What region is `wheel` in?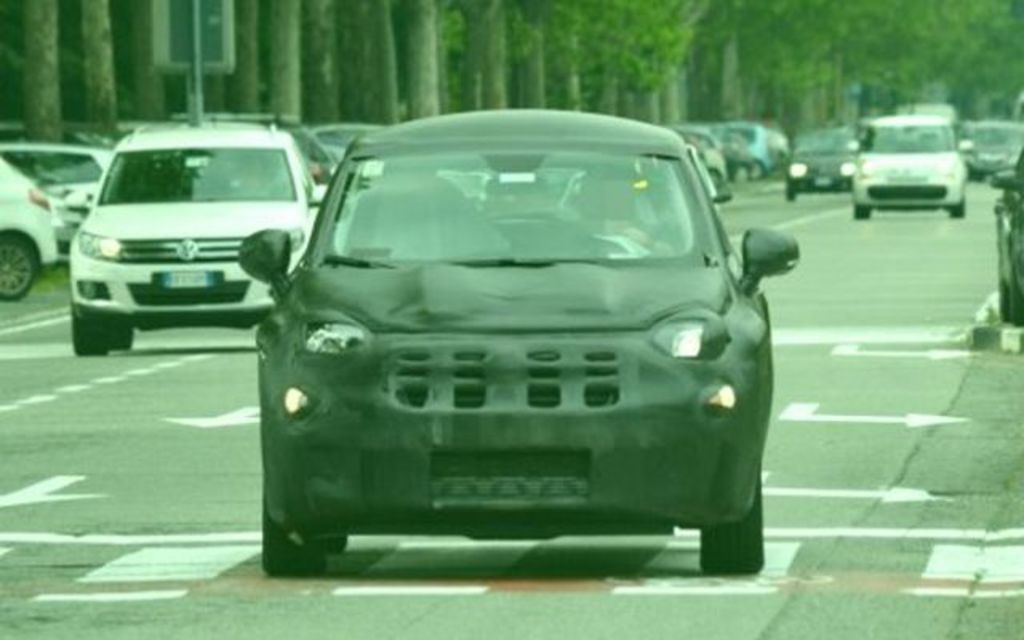
left=701, top=470, right=762, bottom=573.
